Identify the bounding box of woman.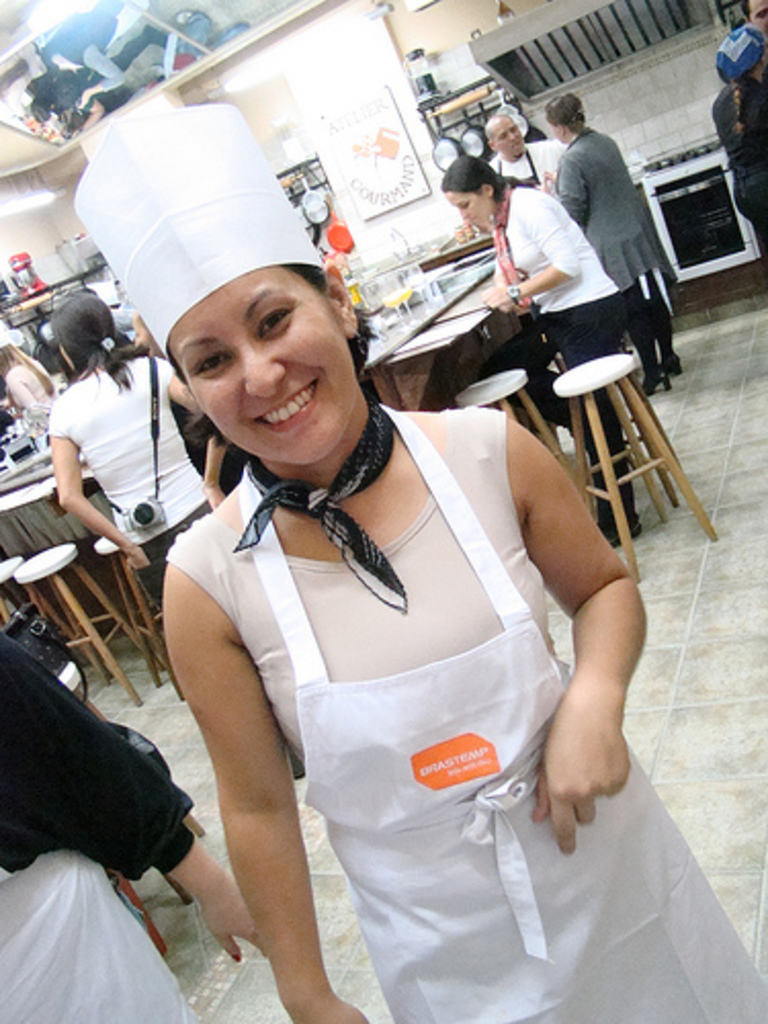
BBox(53, 295, 233, 618).
